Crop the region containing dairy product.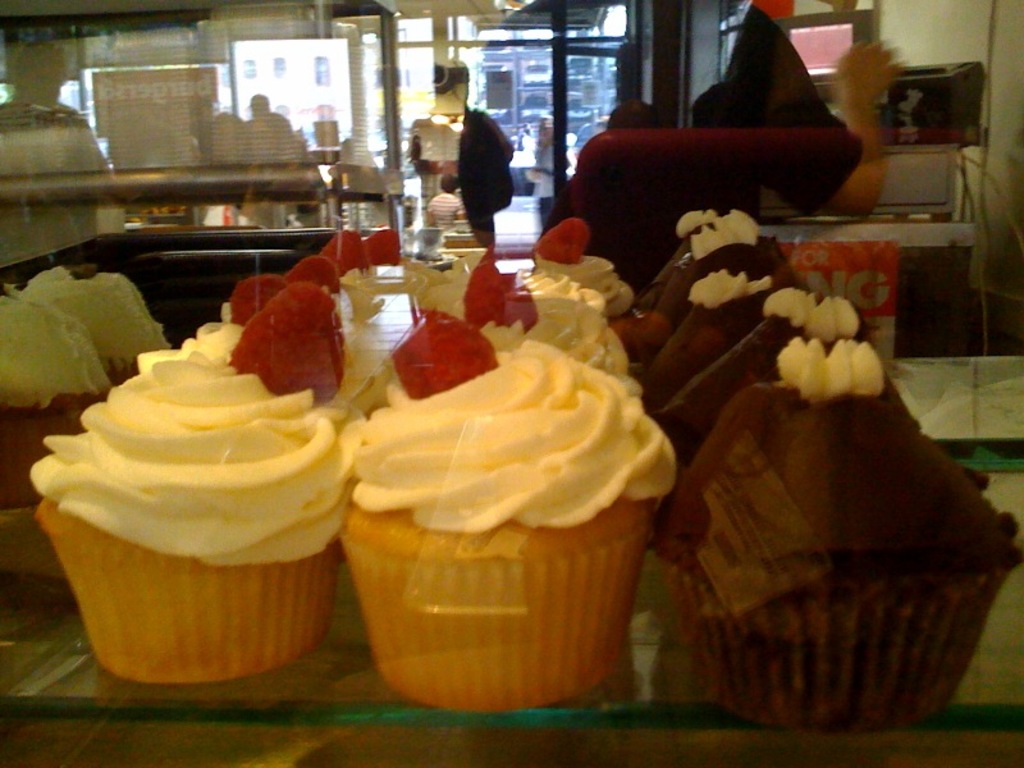
Crop region: box=[332, 306, 684, 535].
